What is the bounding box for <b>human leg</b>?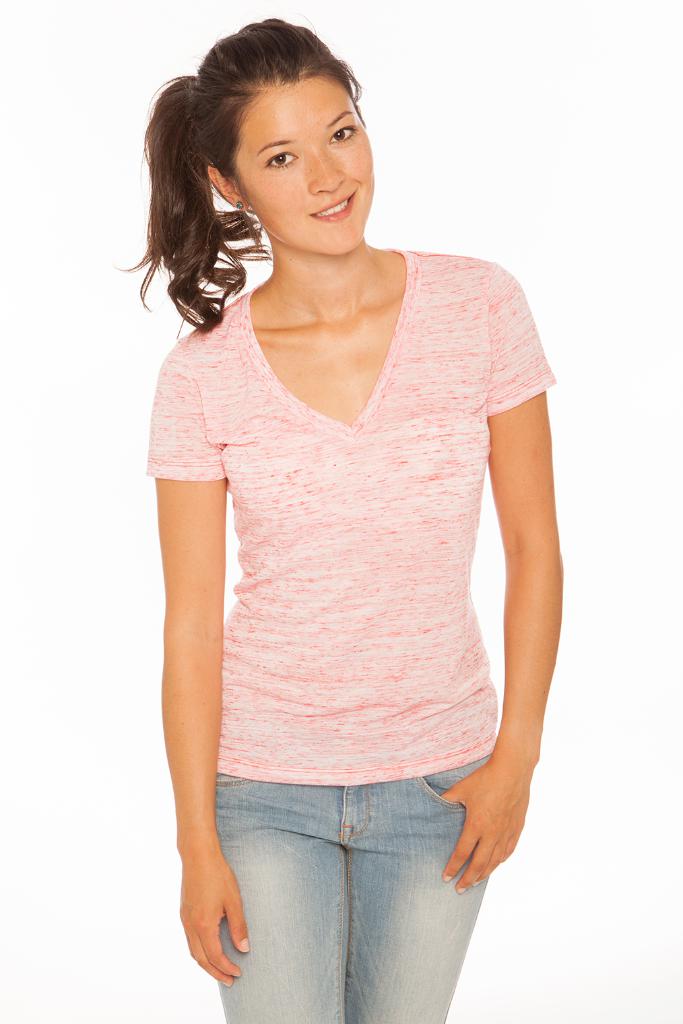
[x1=348, y1=771, x2=492, y2=1023].
